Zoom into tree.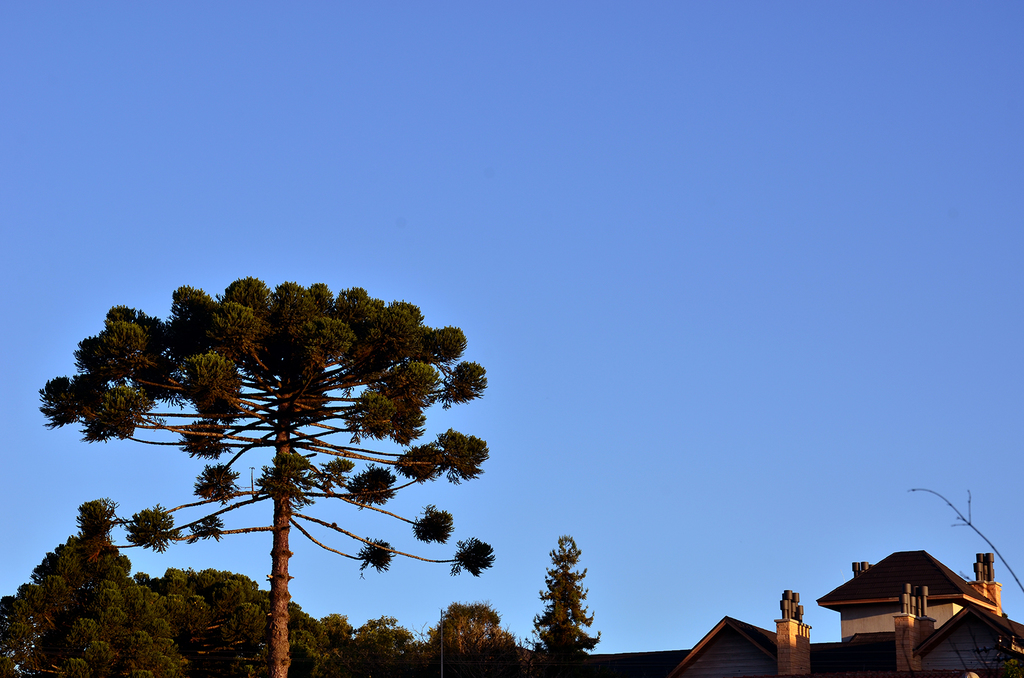
Zoom target: pyautogui.locateOnScreen(531, 537, 601, 677).
